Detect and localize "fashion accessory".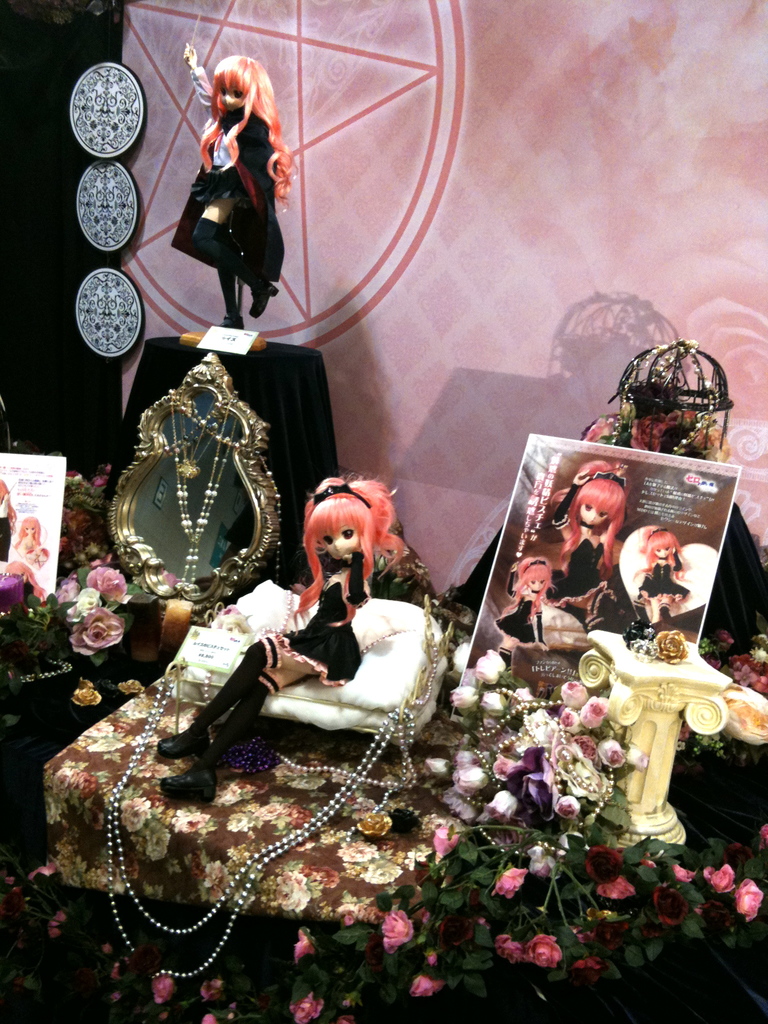
Localized at [631,638,661,664].
